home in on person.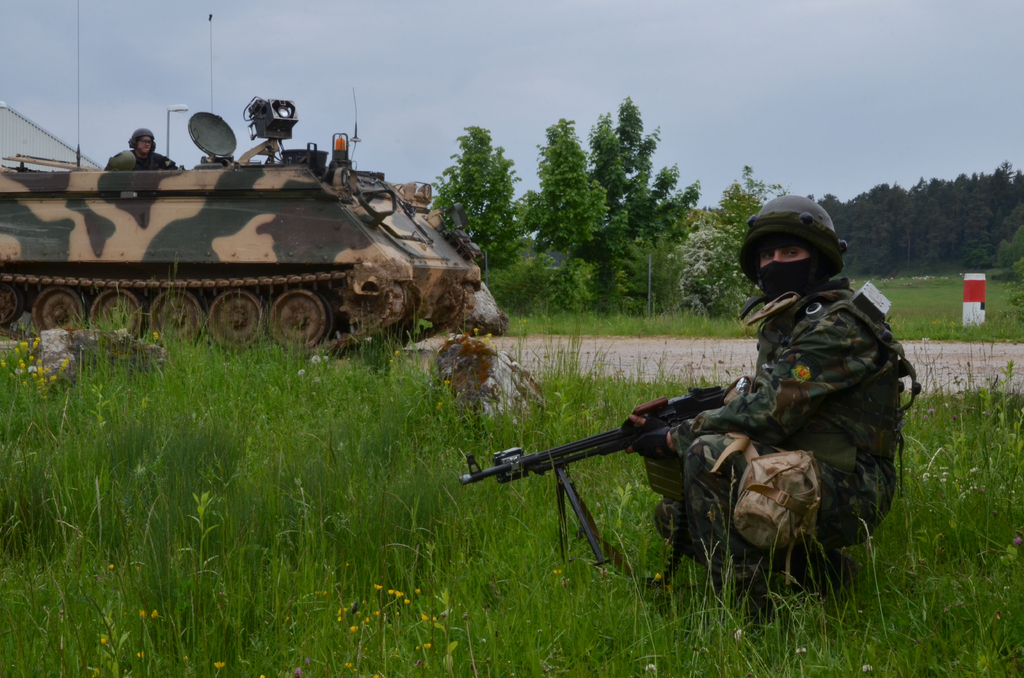
Homed in at 110, 125, 184, 170.
